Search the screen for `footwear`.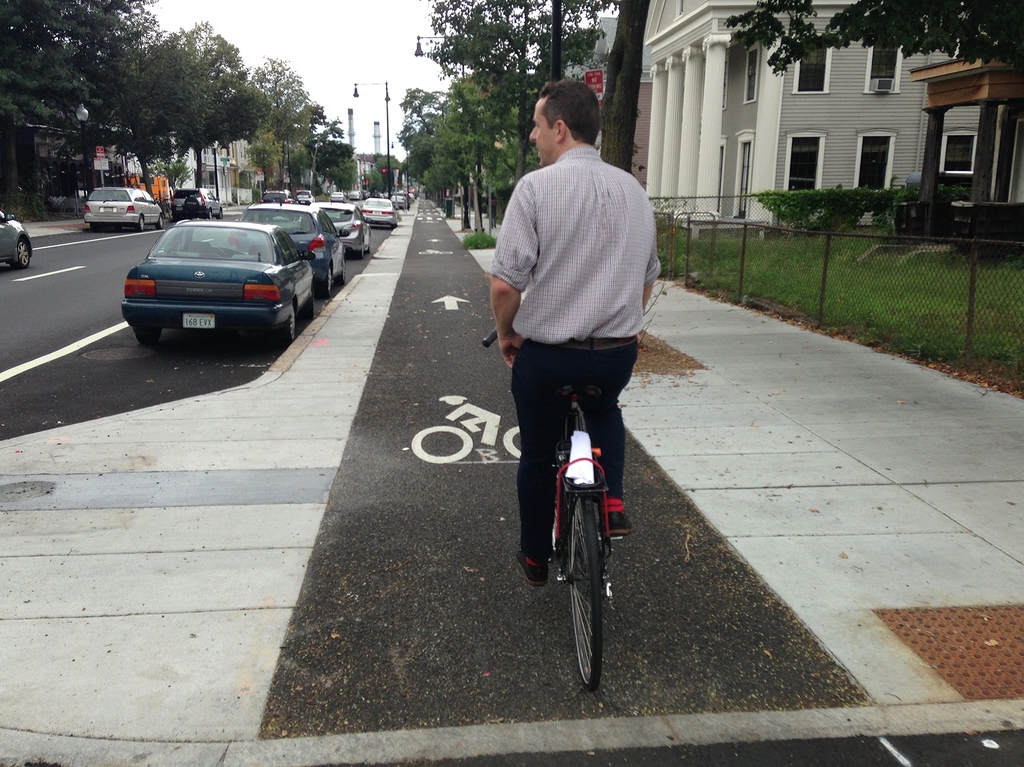
Found at (left=598, top=508, right=634, bottom=538).
